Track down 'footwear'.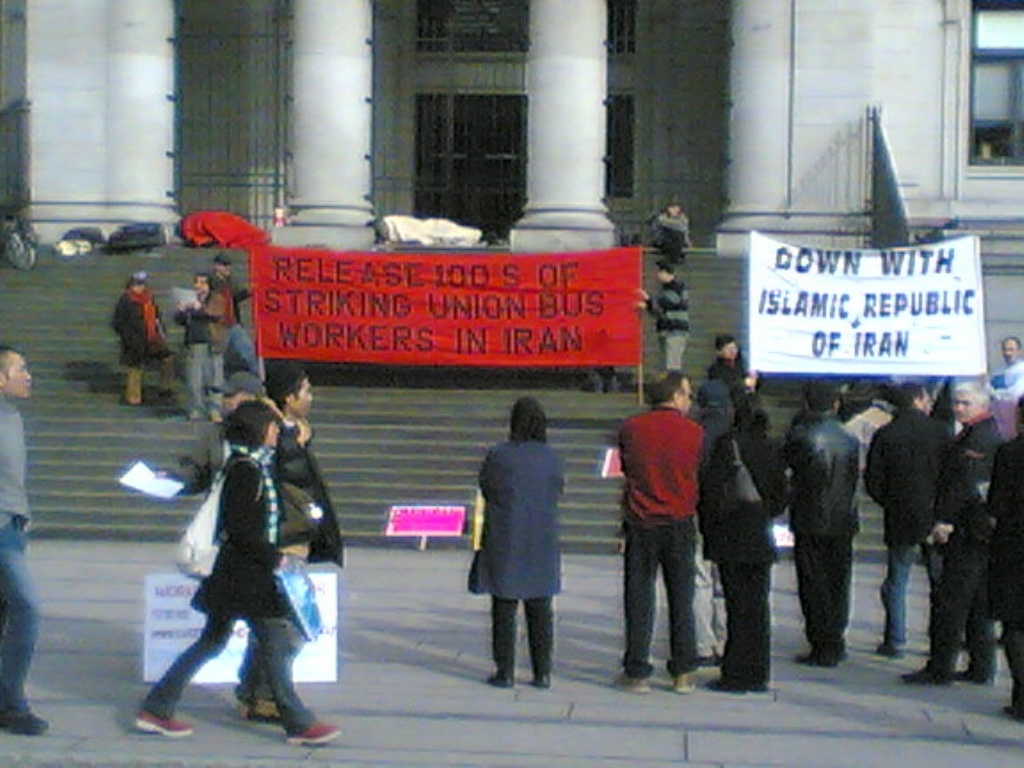
Tracked to box(606, 668, 645, 695).
